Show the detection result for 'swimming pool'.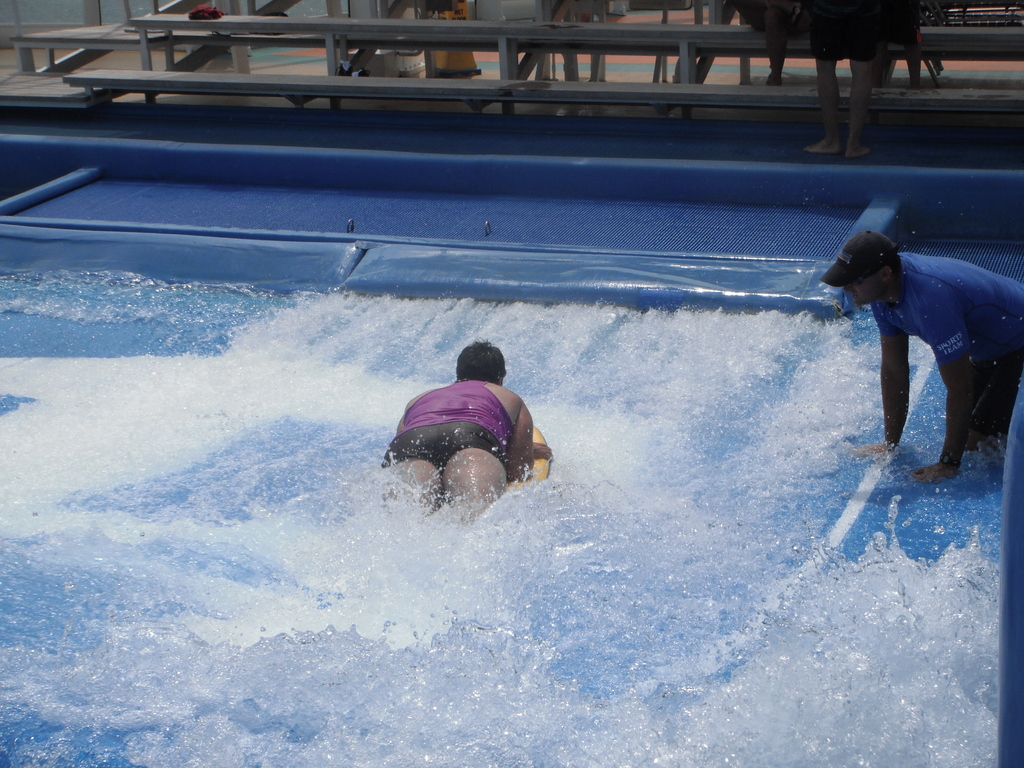
left=0, top=265, right=1023, bottom=767.
